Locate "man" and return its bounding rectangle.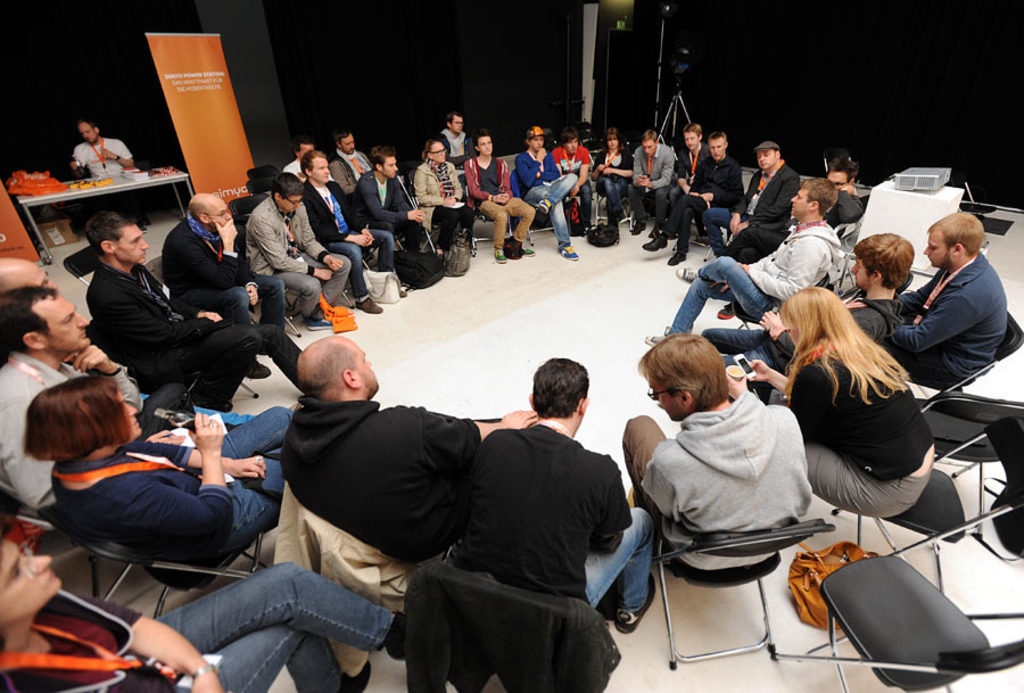
644,133,745,266.
